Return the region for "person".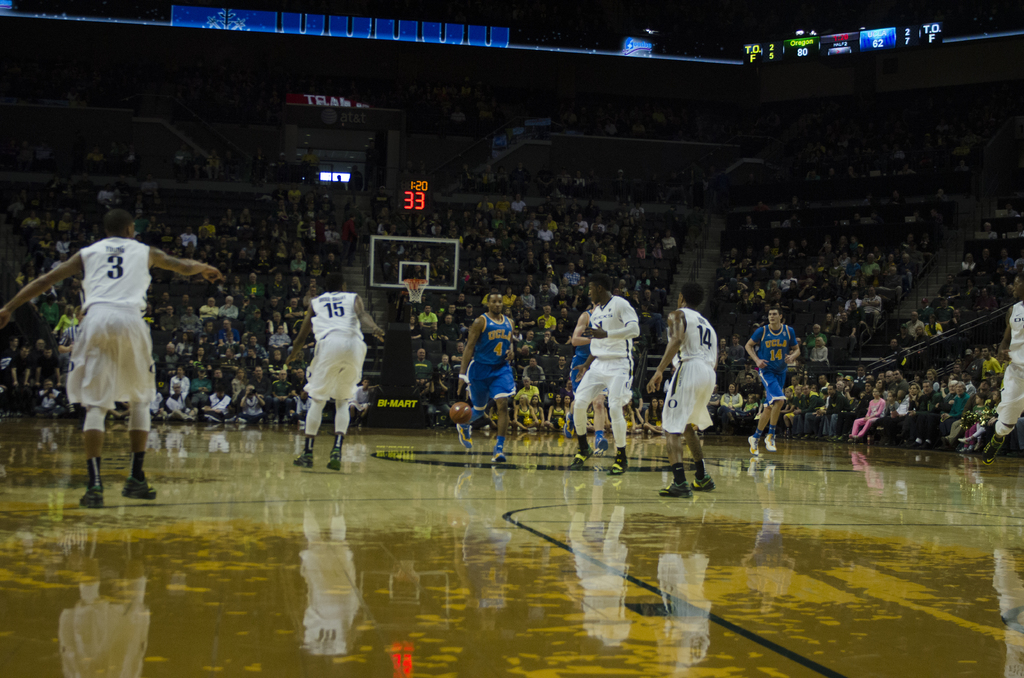
(left=159, top=307, right=180, bottom=333).
